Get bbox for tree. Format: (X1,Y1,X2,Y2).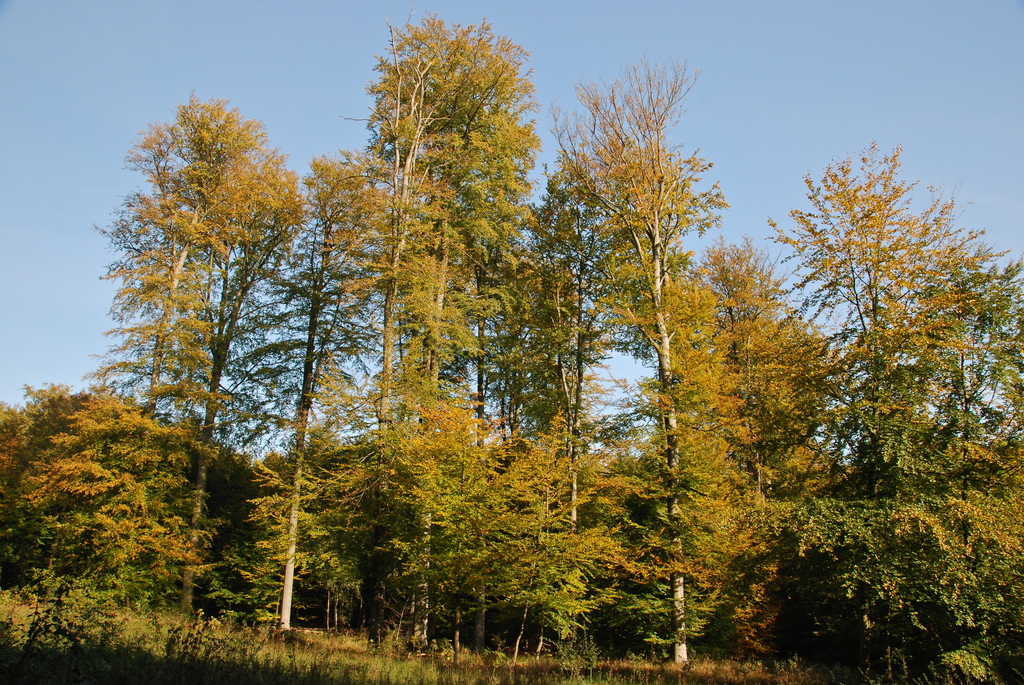
(0,385,212,665).
